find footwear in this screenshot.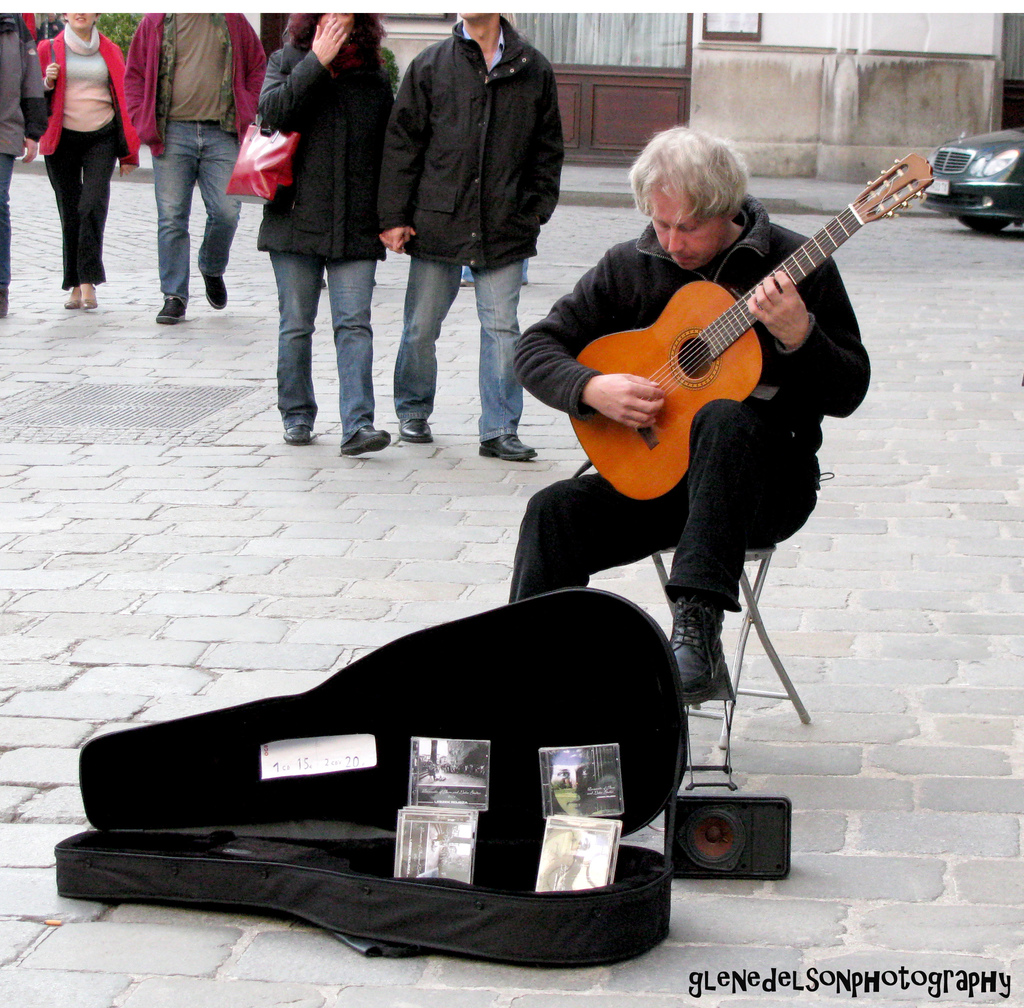
The bounding box for footwear is box(77, 285, 103, 310).
